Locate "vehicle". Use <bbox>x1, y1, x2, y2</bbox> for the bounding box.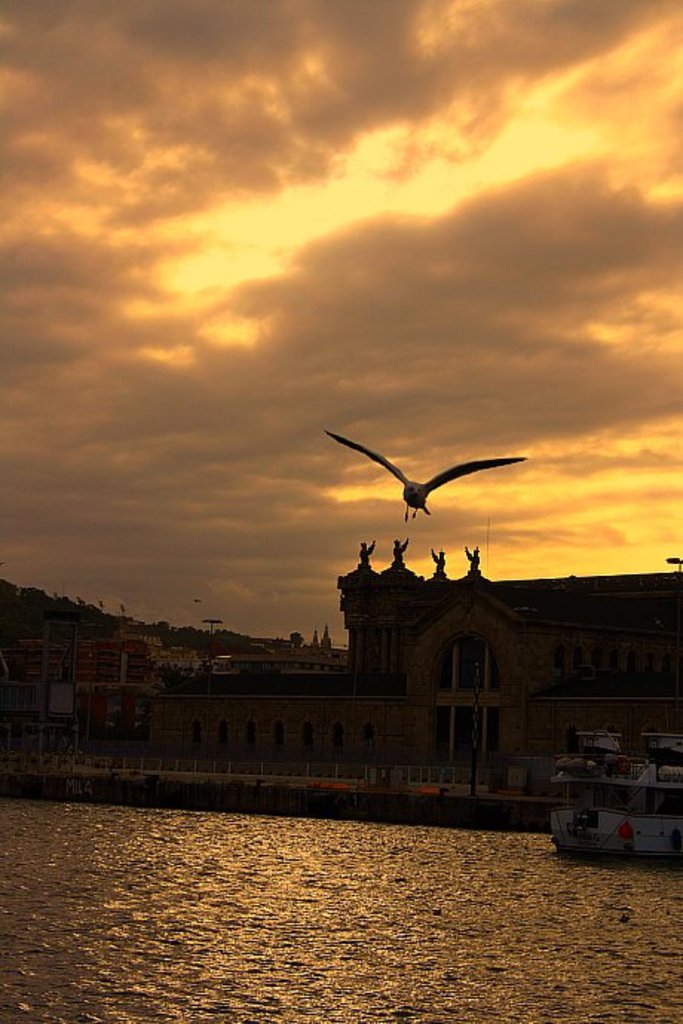
<bbox>545, 729, 682, 862</bbox>.
